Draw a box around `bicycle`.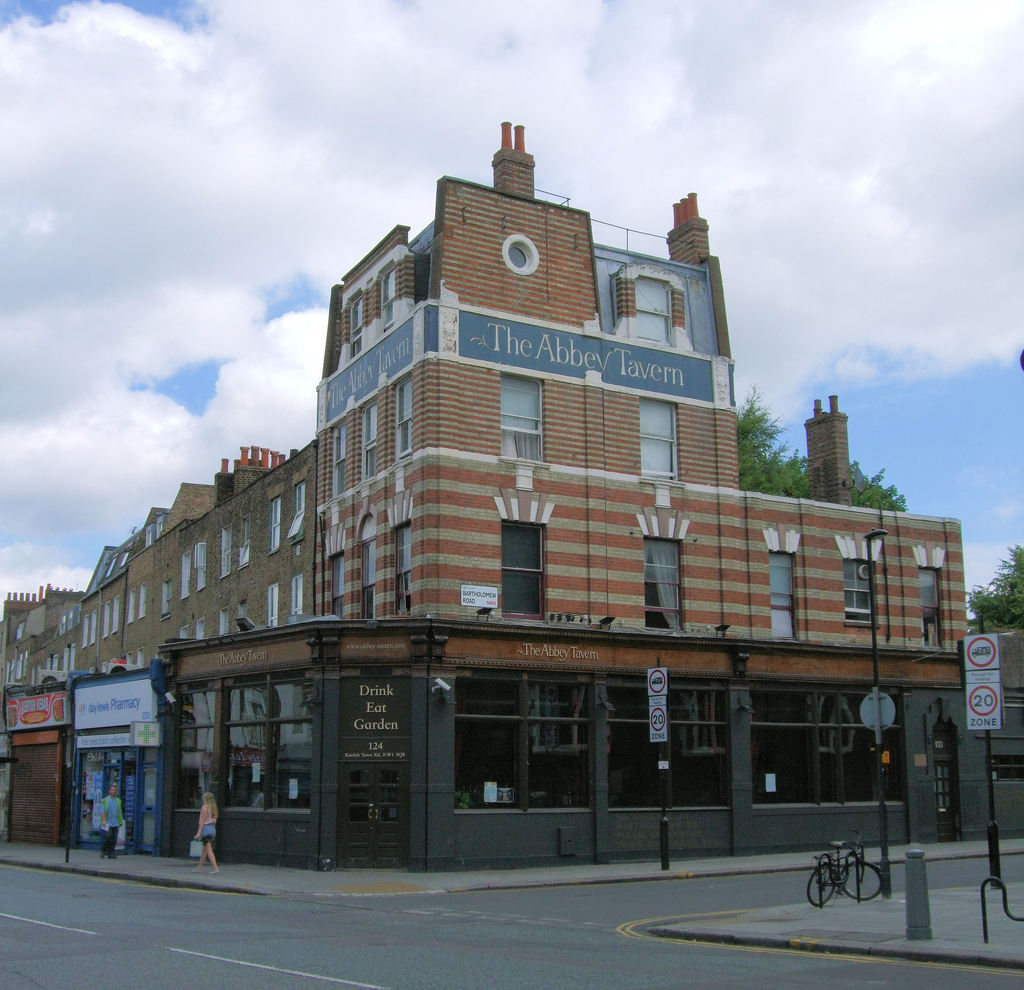
x1=806, y1=831, x2=880, y2=907.
